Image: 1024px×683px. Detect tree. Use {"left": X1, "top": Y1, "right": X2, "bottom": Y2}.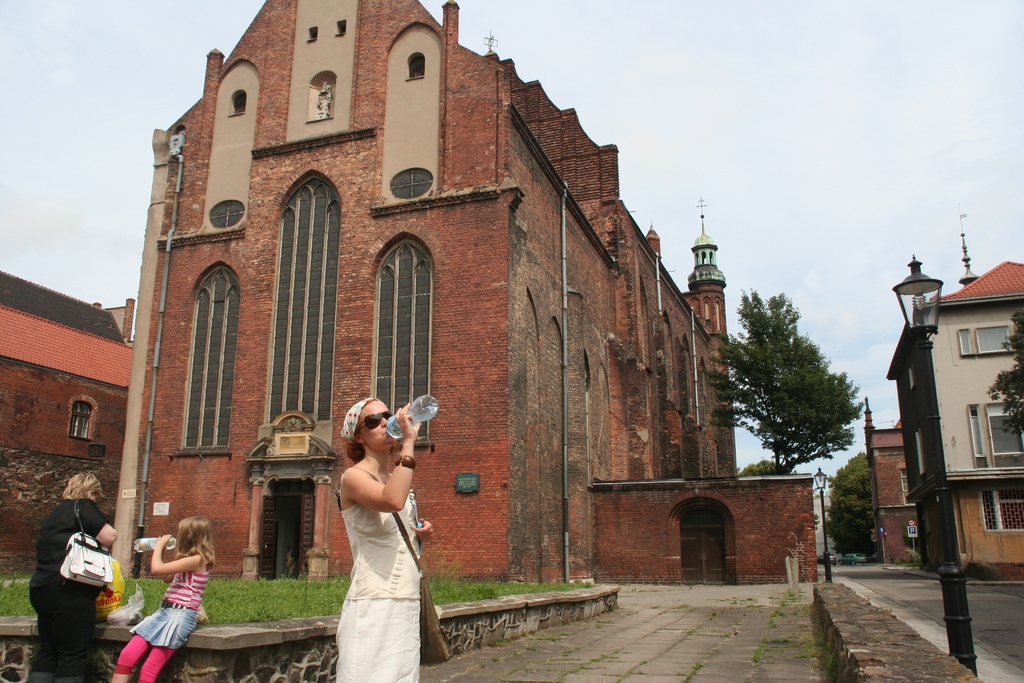
{"left": 816, "top": 451, "right": 879, "bottom": 563}.
